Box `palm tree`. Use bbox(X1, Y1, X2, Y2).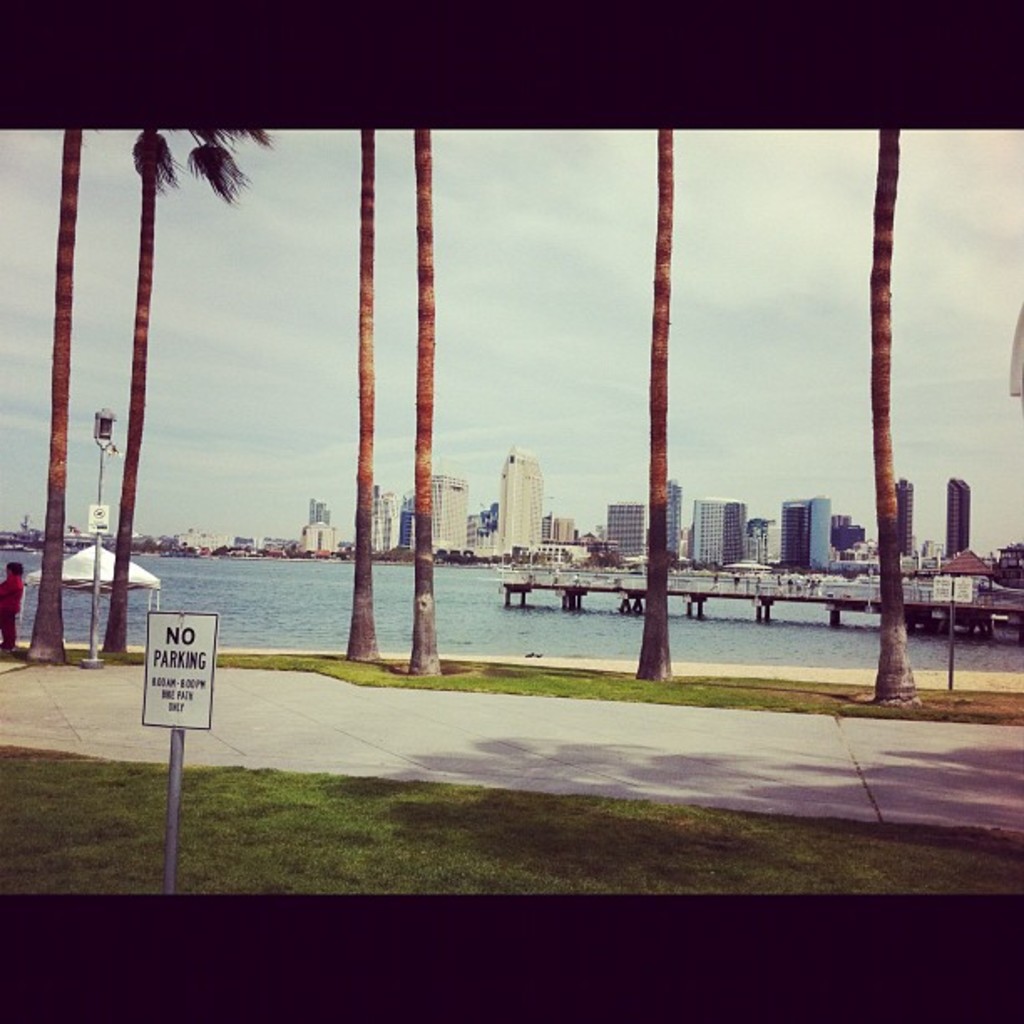
bbox(17, 119, 82, 661).
